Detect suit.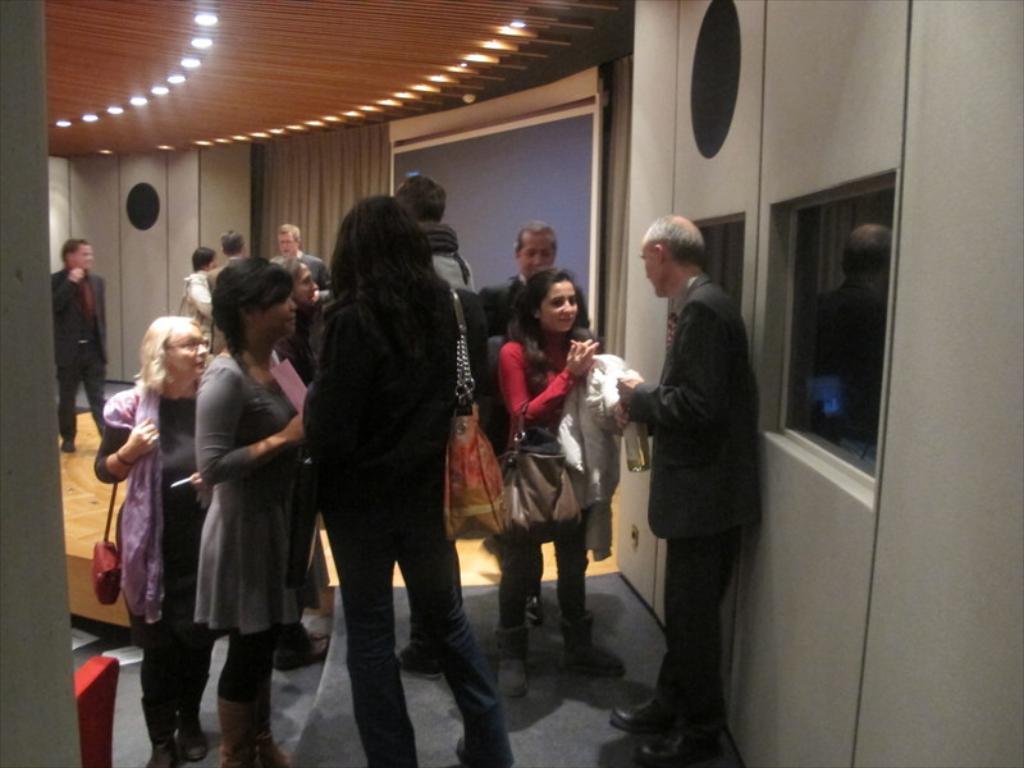
Detected at (596, 207, 772, 750).
